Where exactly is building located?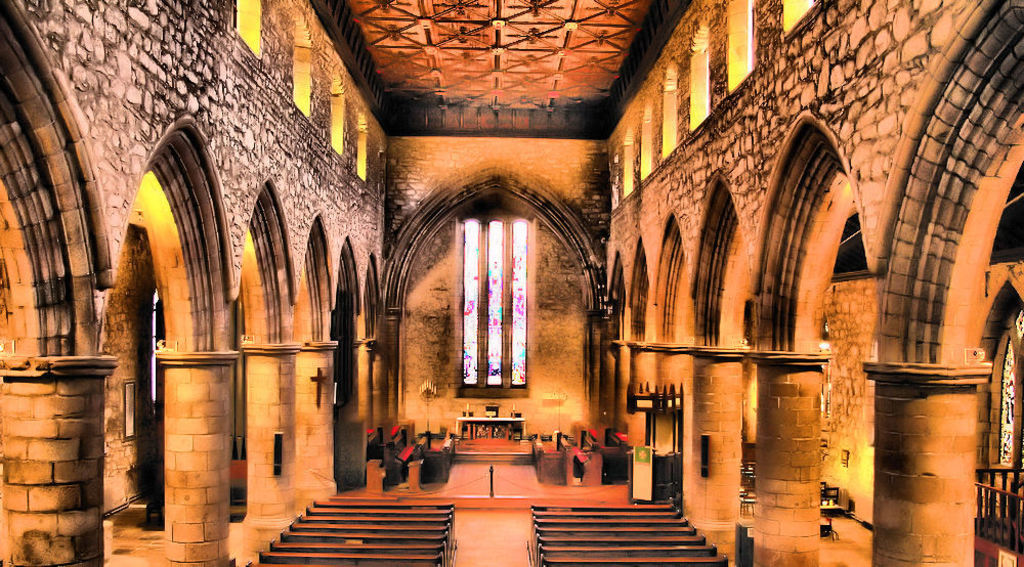
Its bounding box is [0, 0, 1023, 566].
